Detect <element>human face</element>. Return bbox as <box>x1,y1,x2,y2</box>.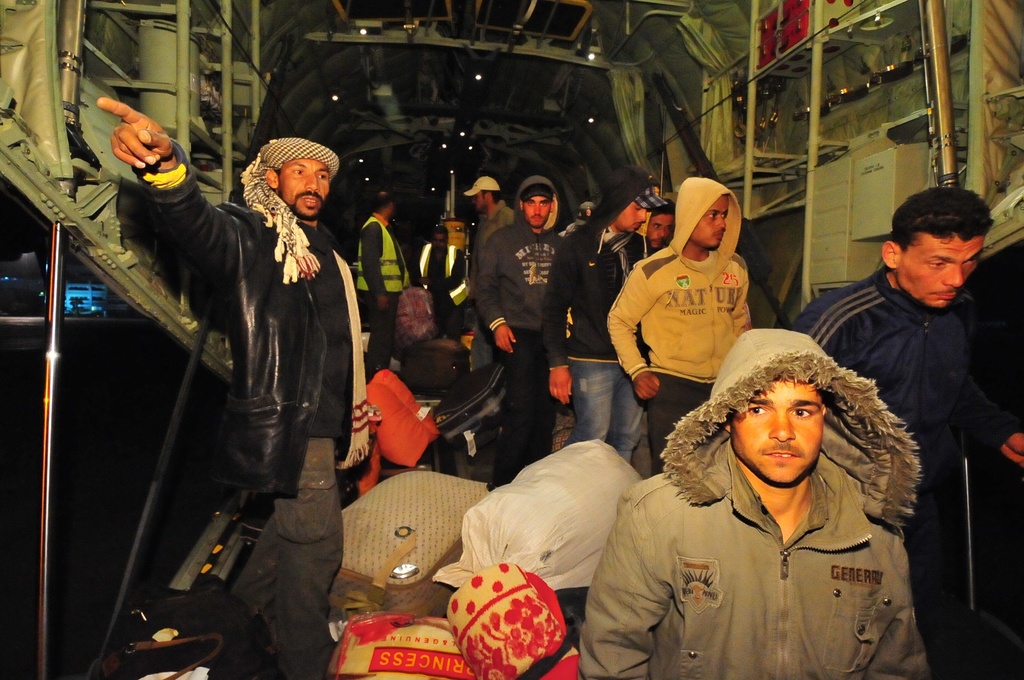
<box>284,156,332,219</box>.
